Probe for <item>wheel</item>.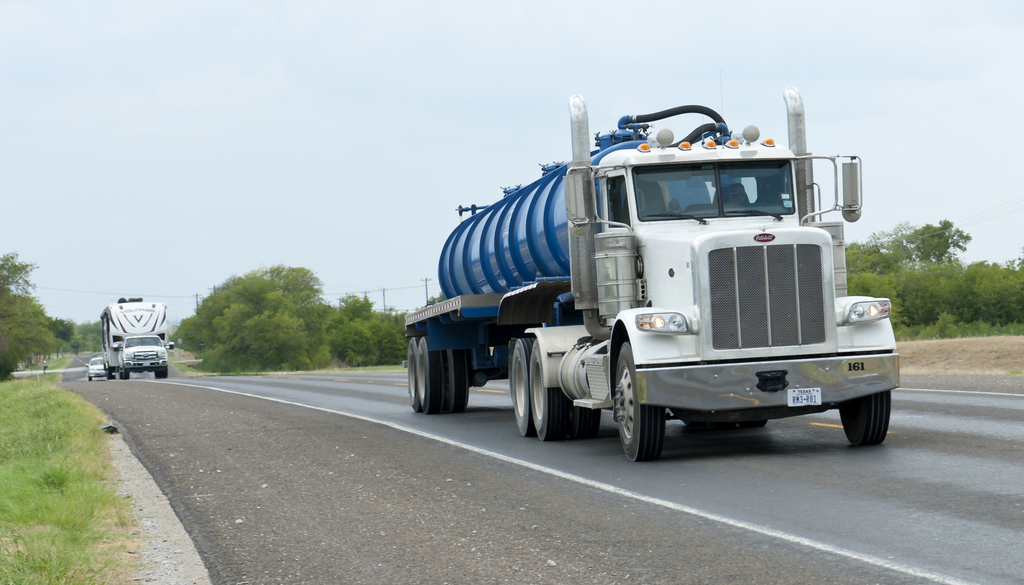
Probe result: <bbox>531, 341, 566, 439</bbox>.
